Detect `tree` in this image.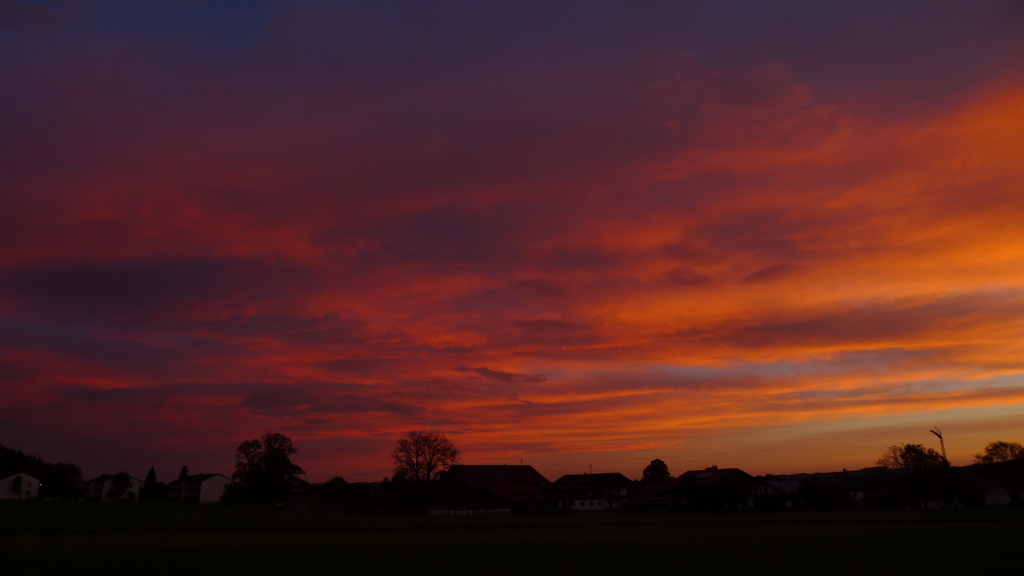
Detection: detection(876, 443, 955, 477).
